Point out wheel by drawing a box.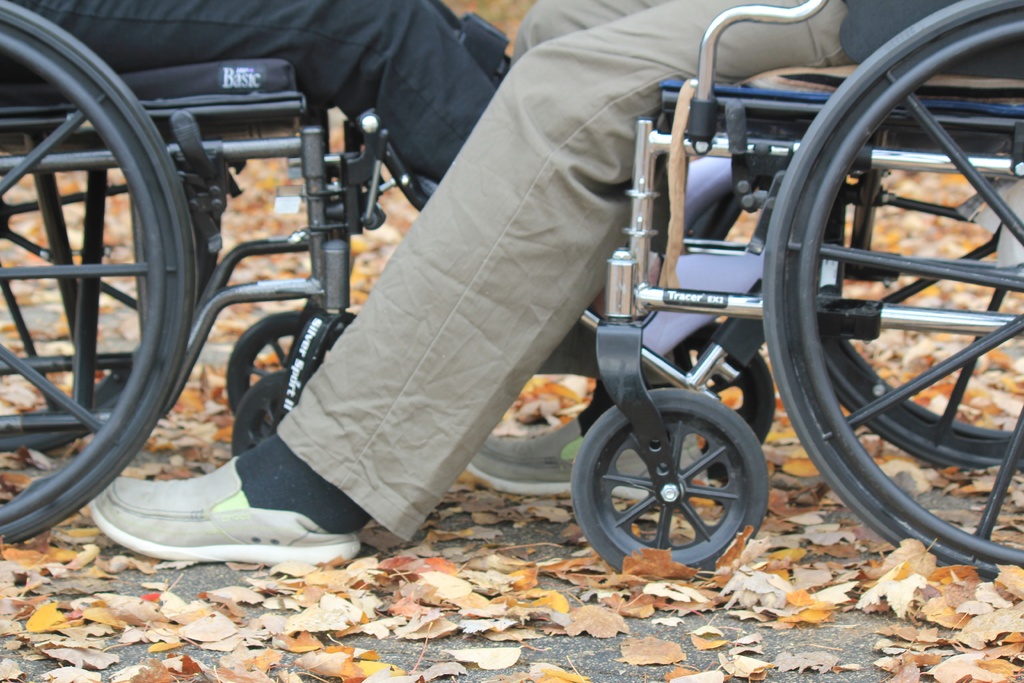
pyautogui.locateOnScreen(579, 324, 783, 488).
